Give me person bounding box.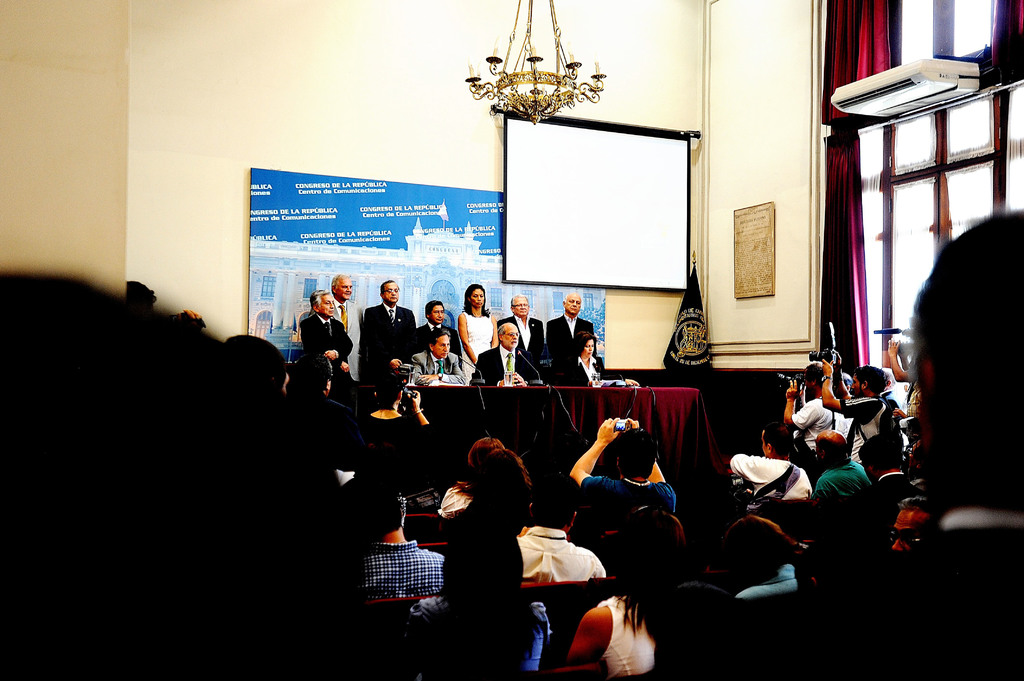
472/317/548/385.
